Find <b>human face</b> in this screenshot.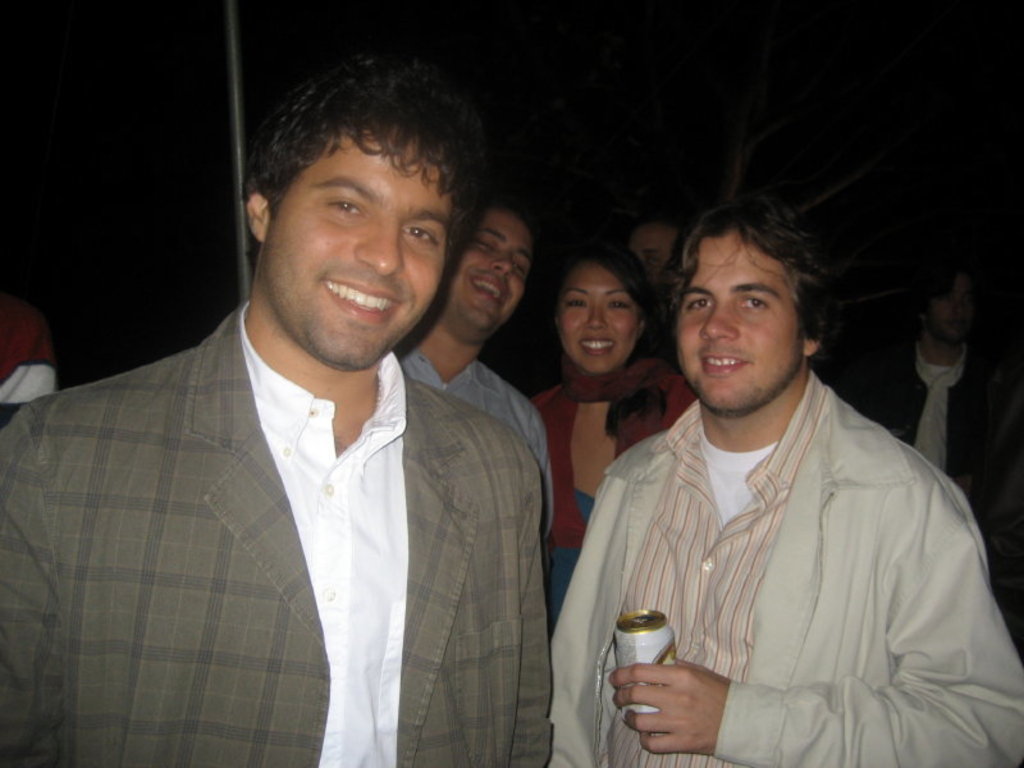
The bounding box for <b>human face</b> is 550, 257, 645, 370.
